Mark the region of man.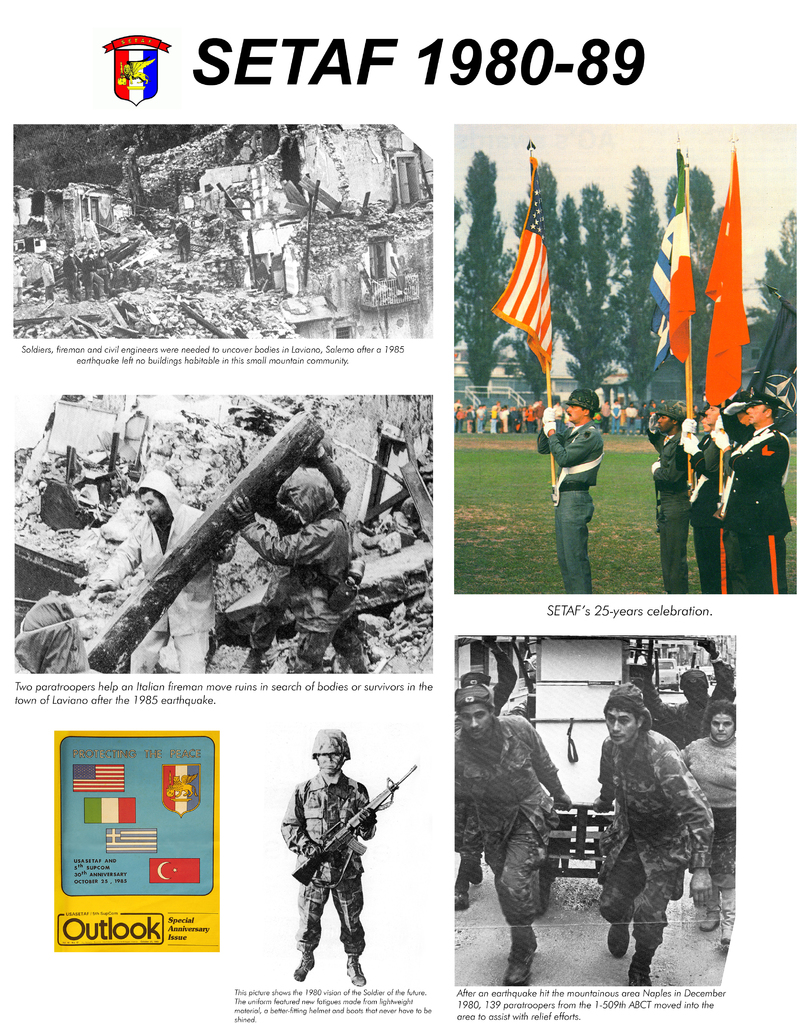
Region: 62 247 78 301.
